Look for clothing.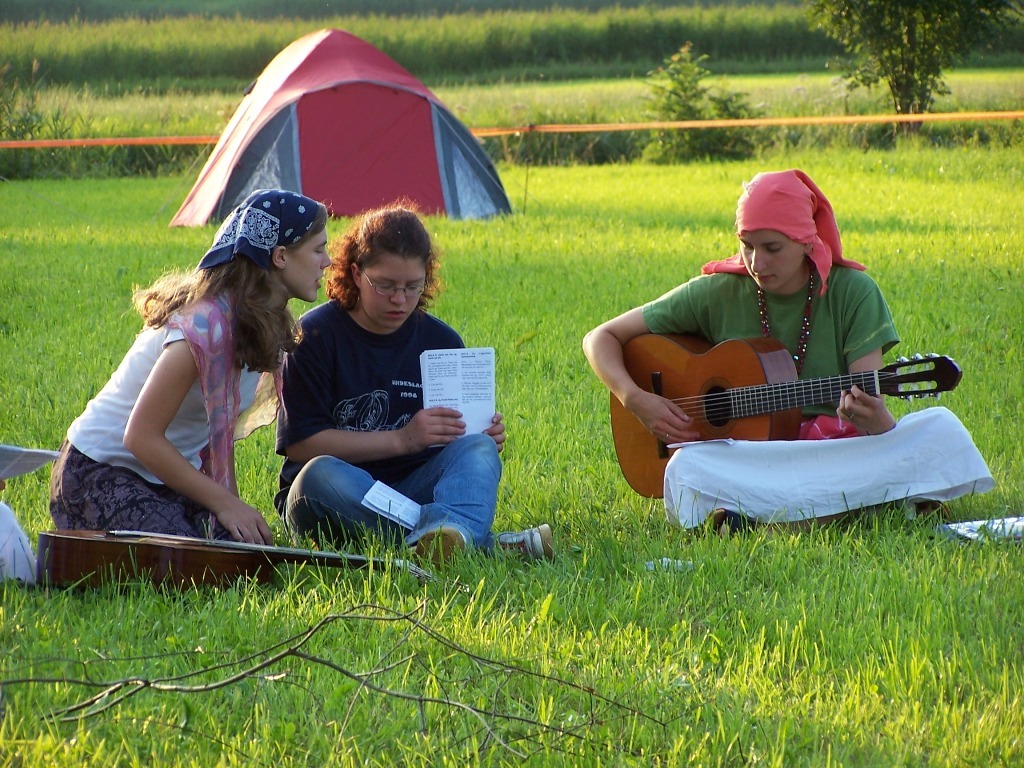
Found: left=42, top=283, right=284, bottom=546.
